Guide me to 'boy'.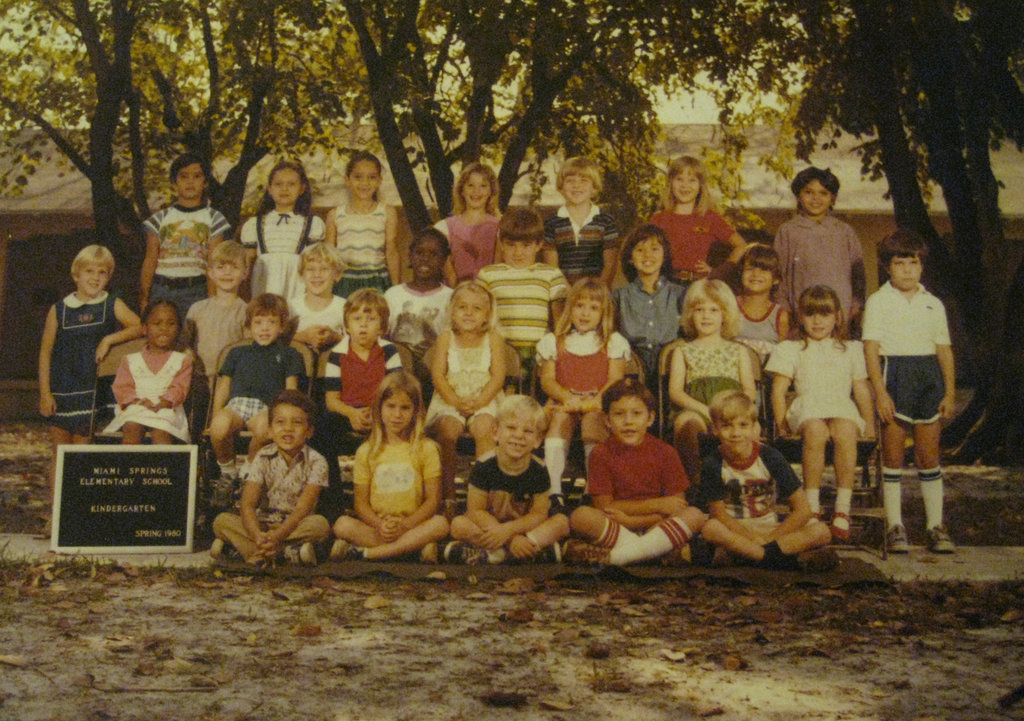
Guidance: bbox=[688, 392, 833, 569].
